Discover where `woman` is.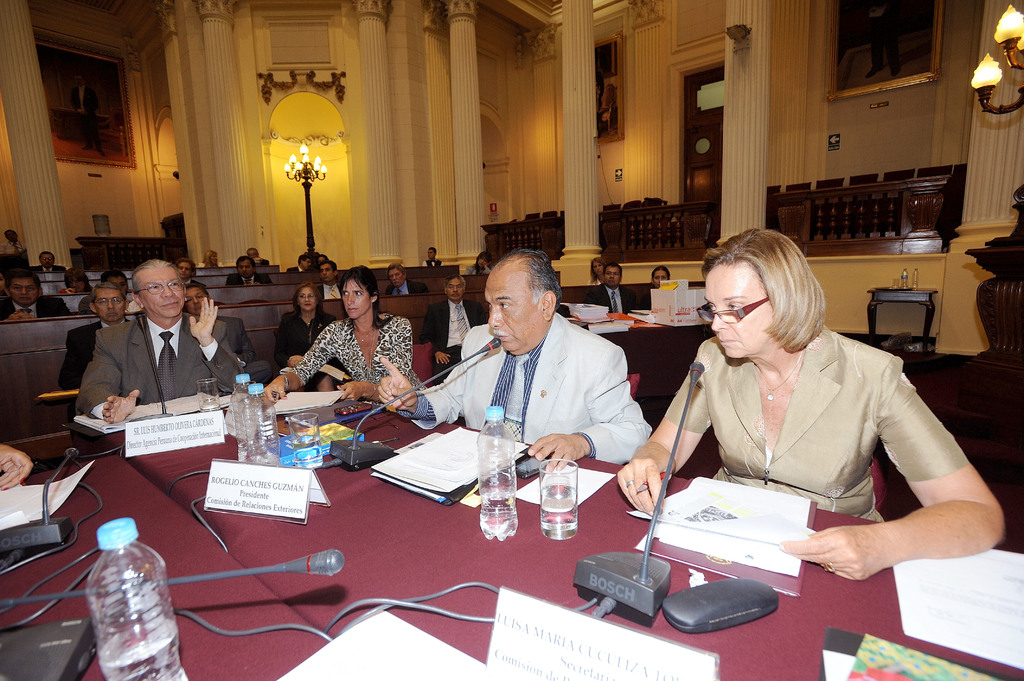
Discovered at [left=259, top=269, right=424, bottom=408].
